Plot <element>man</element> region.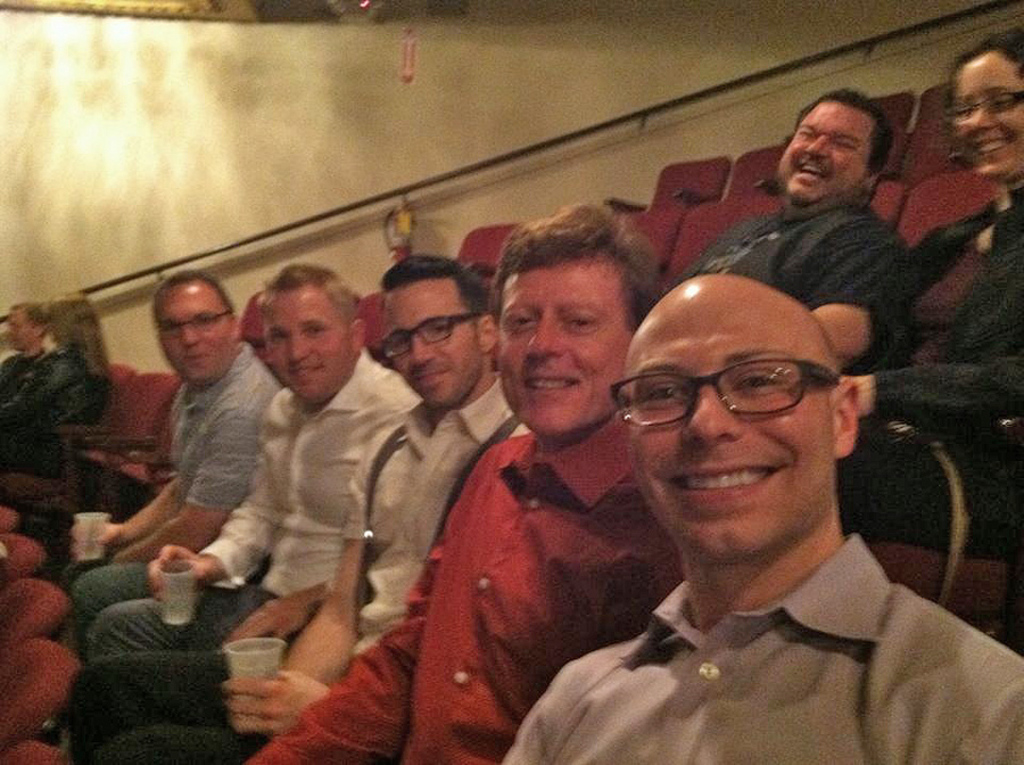
Plotted at [left=692, top=83, right=915, bottom=369].
